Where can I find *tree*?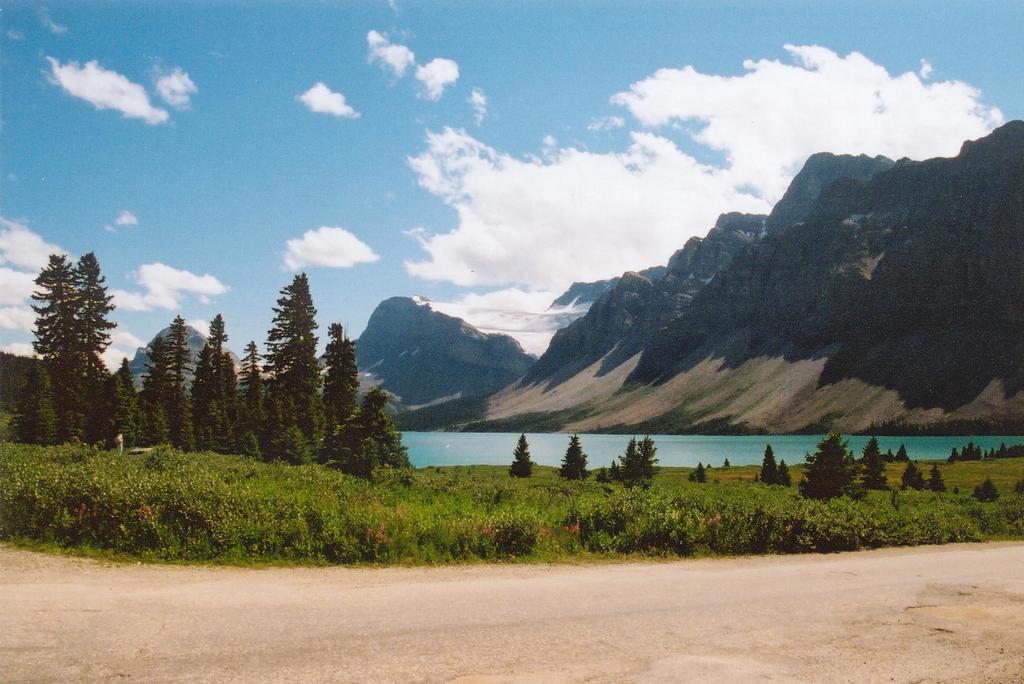
You can find it at bbox=(924, 462, 948, 493).
